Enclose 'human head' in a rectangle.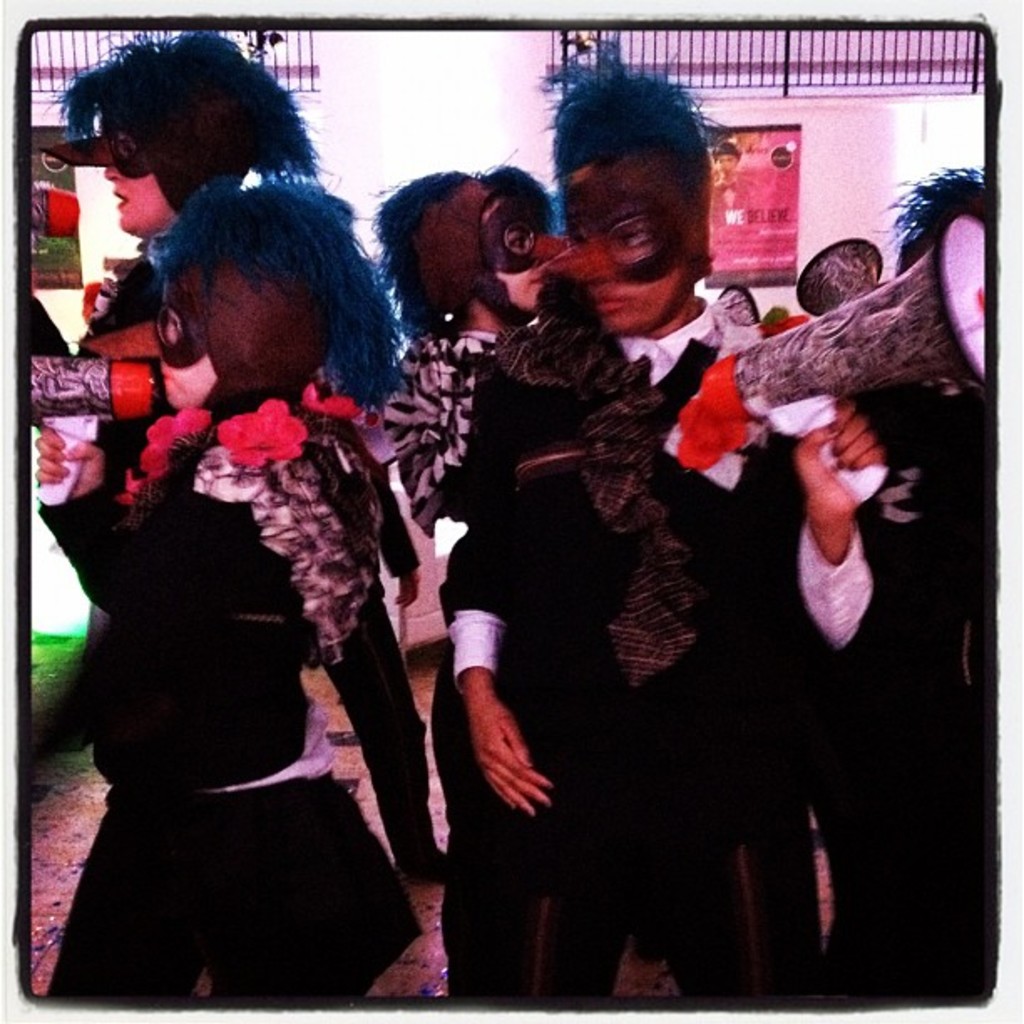
[363,167,550,335].
